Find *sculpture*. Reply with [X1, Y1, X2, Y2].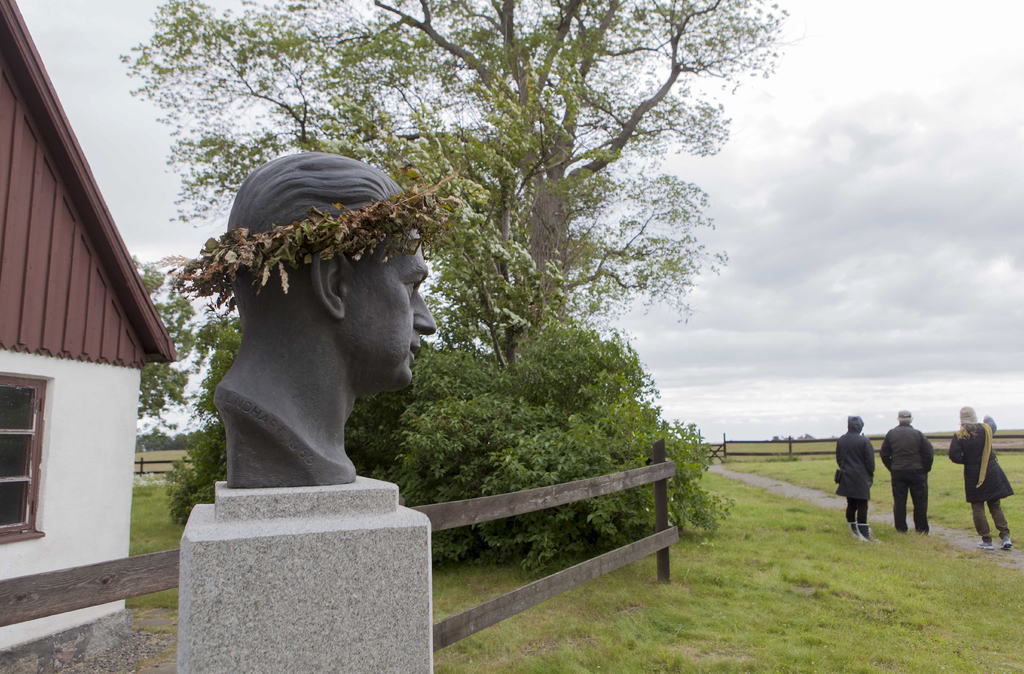
[192, 147, 441, 499].
